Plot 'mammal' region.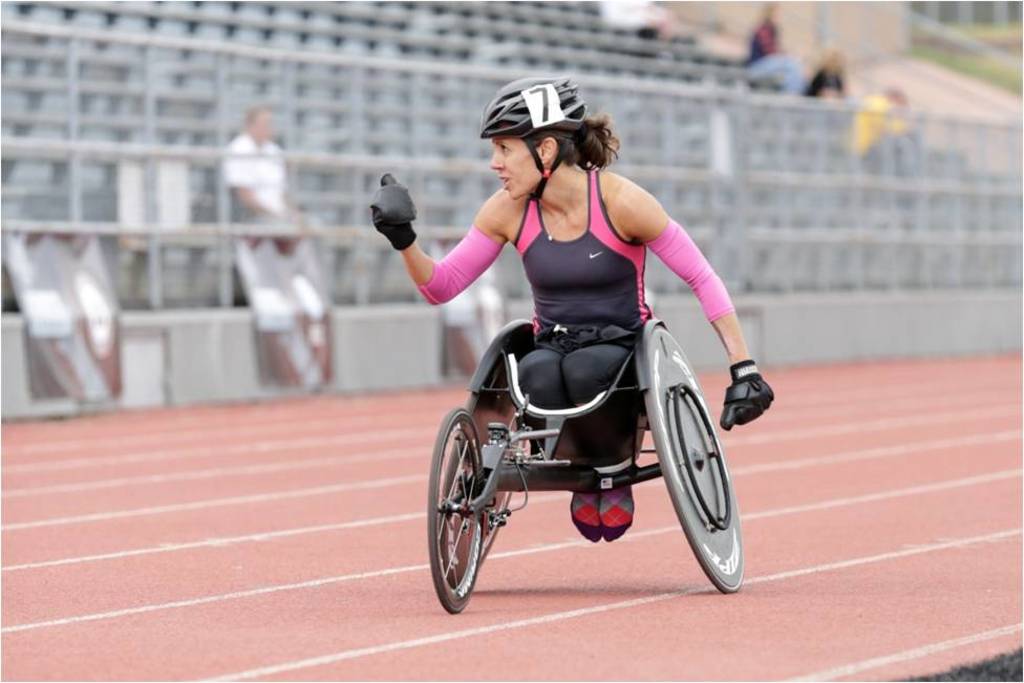
Plotted at select_region(380, 140, 766, 552).
